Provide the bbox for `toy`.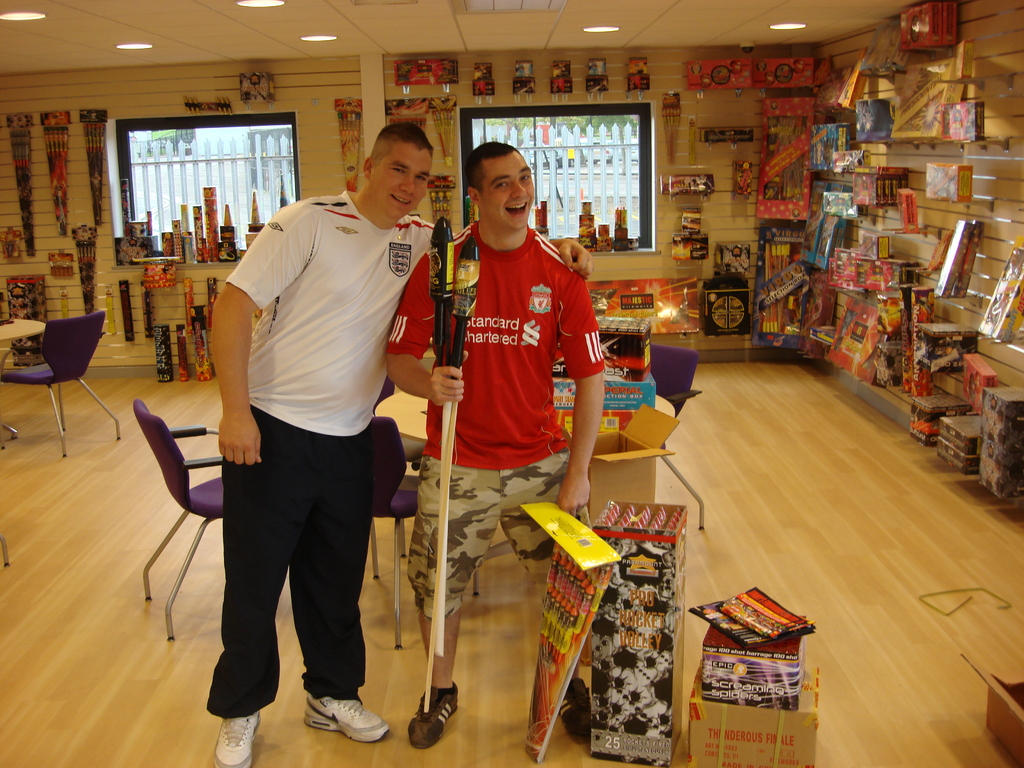
513, 62, 537, 97.
